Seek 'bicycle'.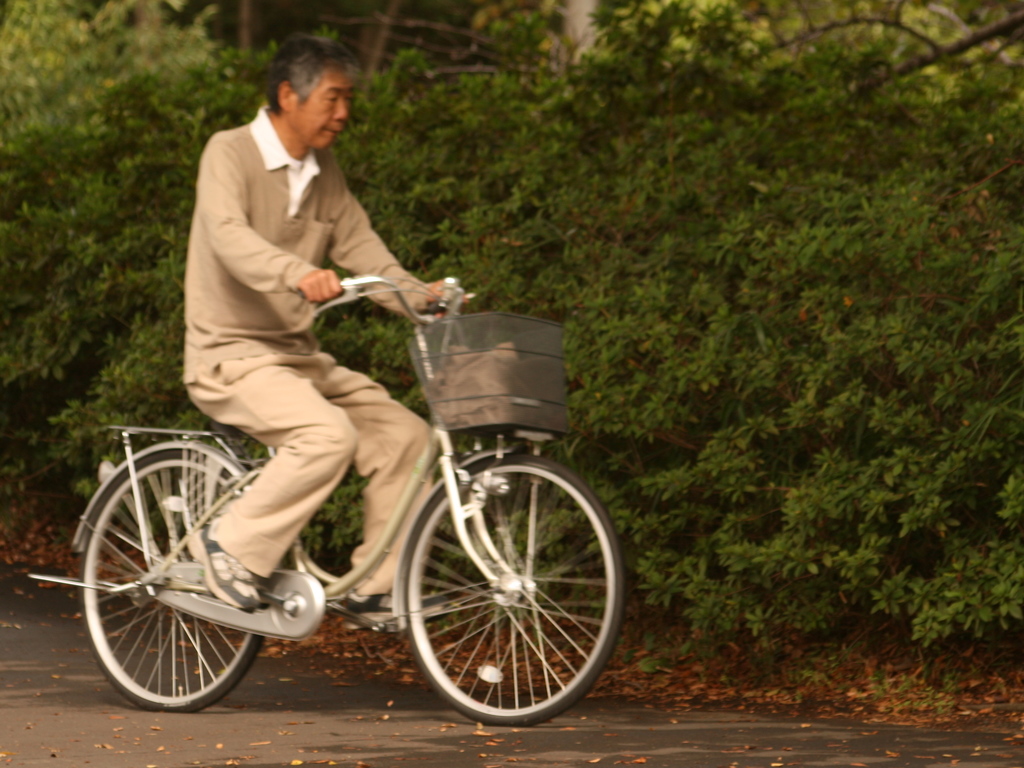
(31,272,626,721).
